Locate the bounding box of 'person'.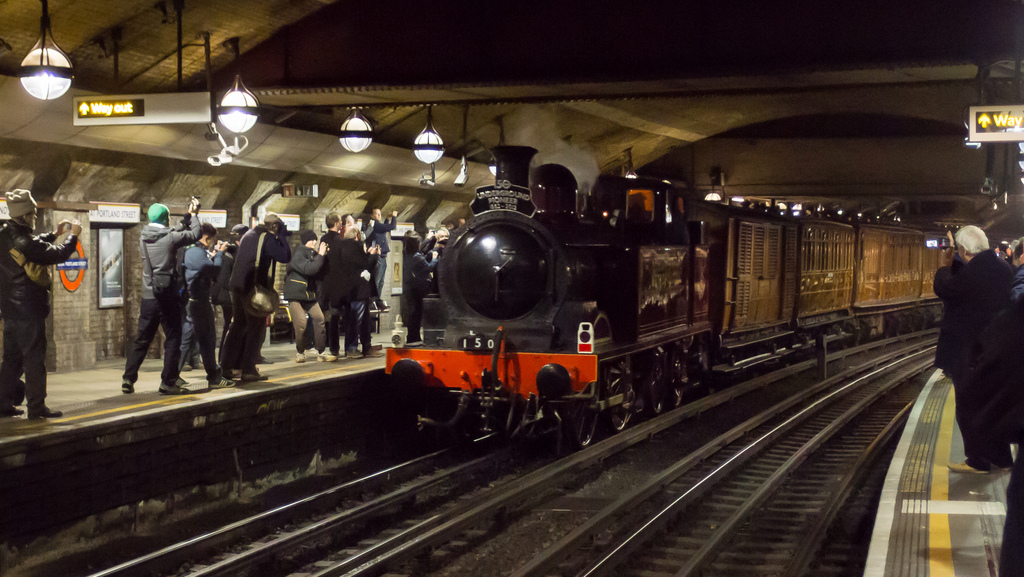
Bounding box: 188,227,228,384.
